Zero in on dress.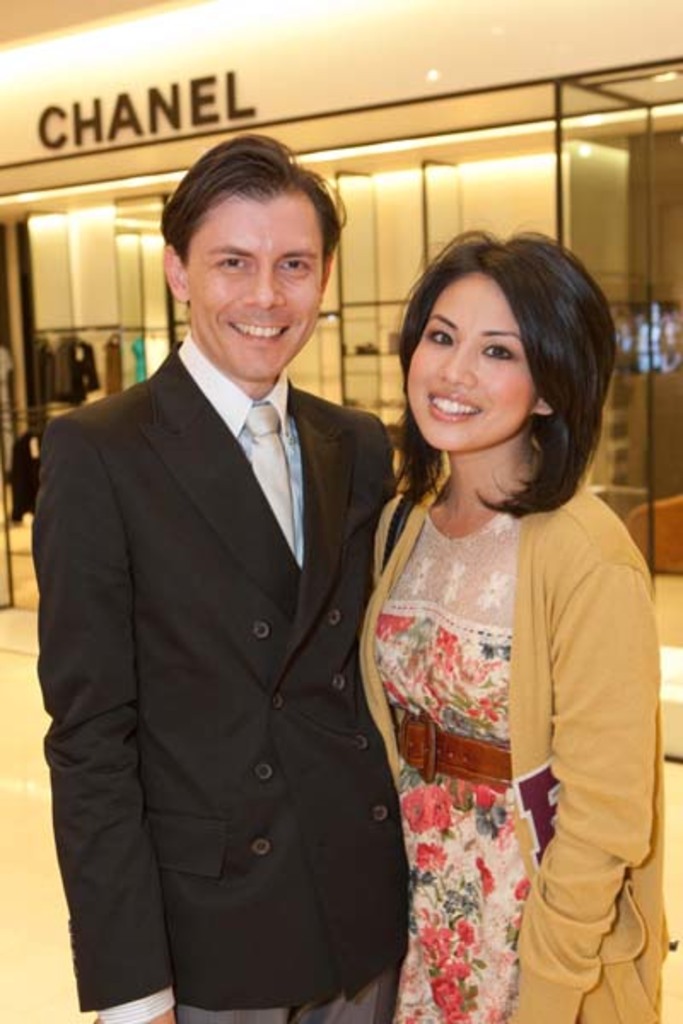
Zeroed in: select_region(374, 512, 528, 1022).
